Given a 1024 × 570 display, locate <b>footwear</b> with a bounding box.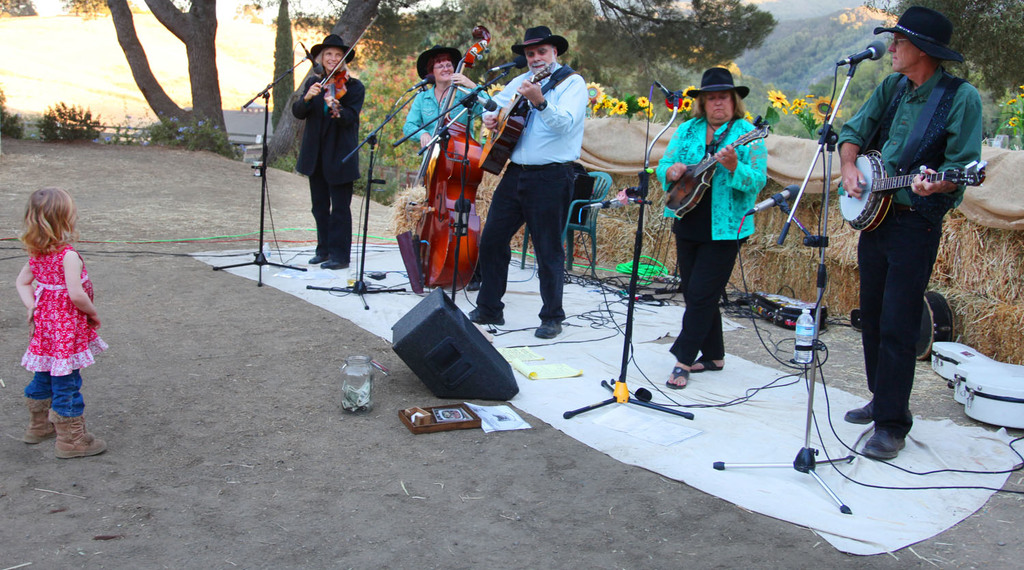
Located: (x1=862, y1=423, x2=909, y2=459).
